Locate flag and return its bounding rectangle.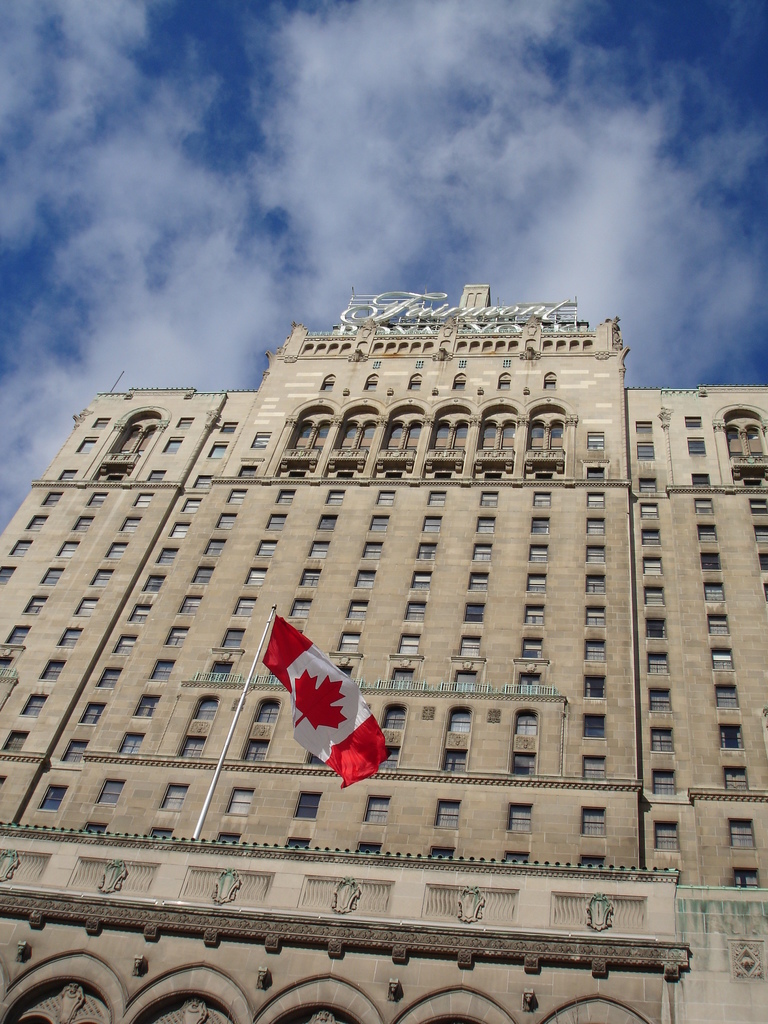
264, 634, 381, 792.
